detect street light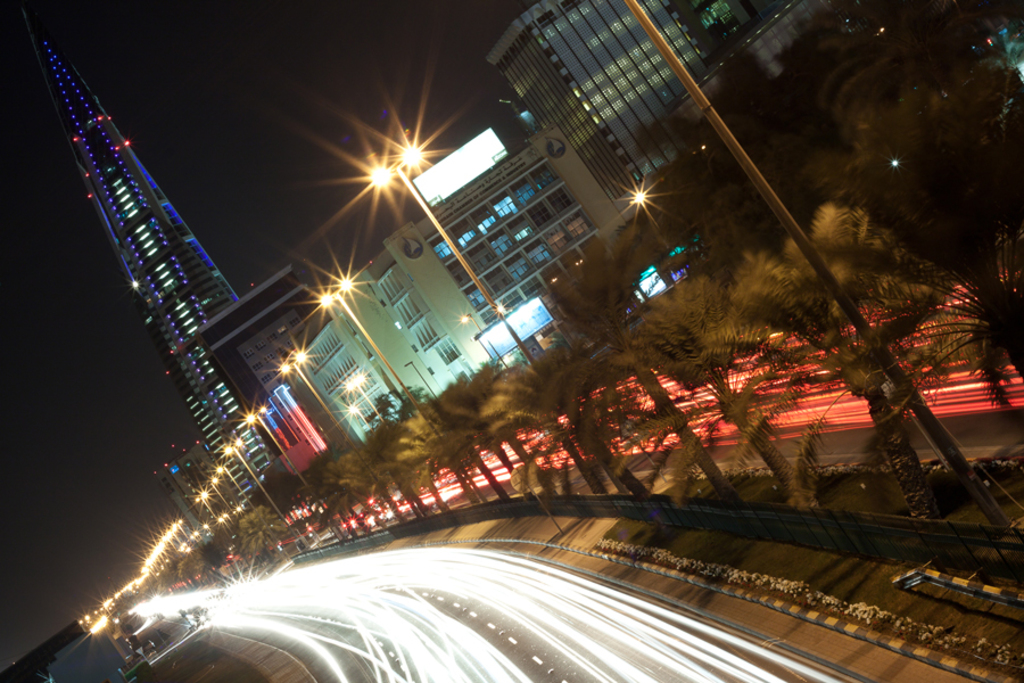
bbox=[463, 311, 506, 369]
